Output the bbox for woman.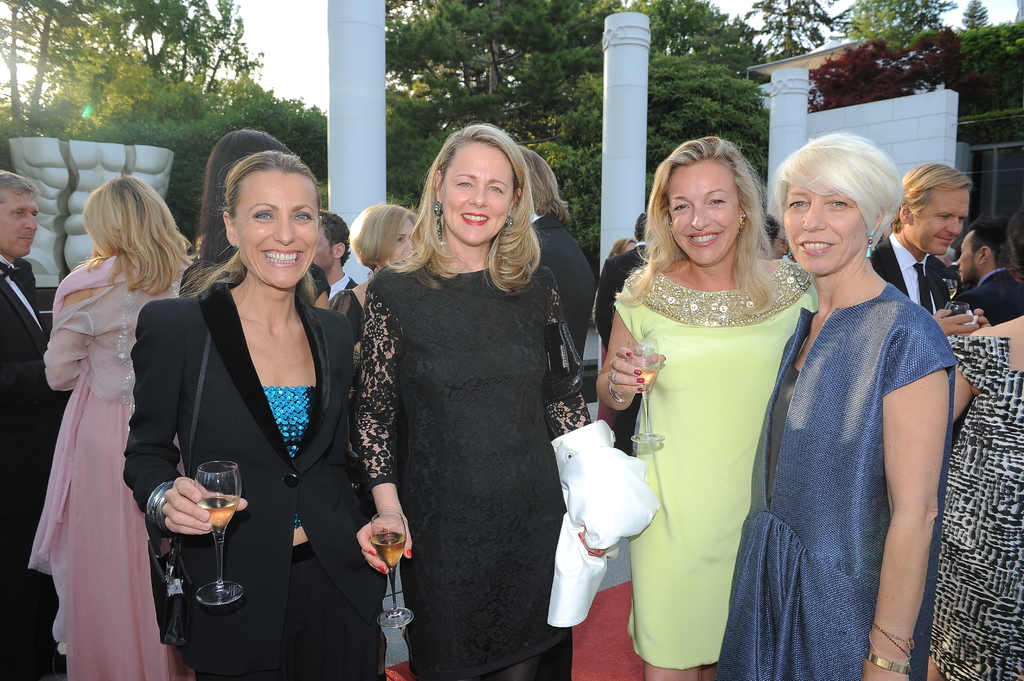
select_region(131, 148, 385, 680).
